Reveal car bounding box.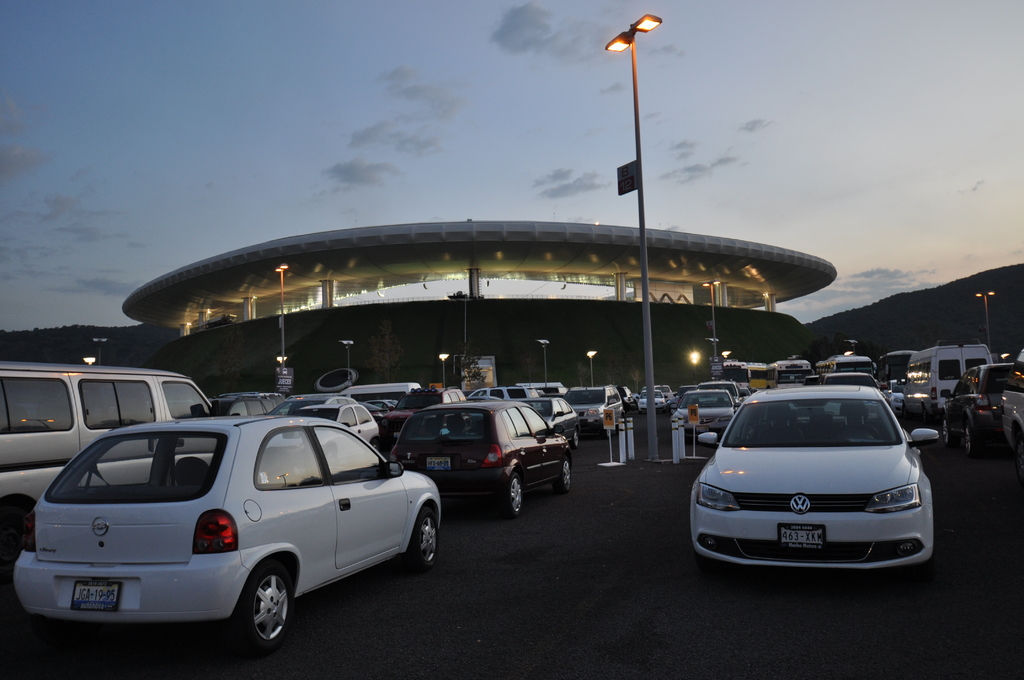
Revealed: 6:410:449:654.
